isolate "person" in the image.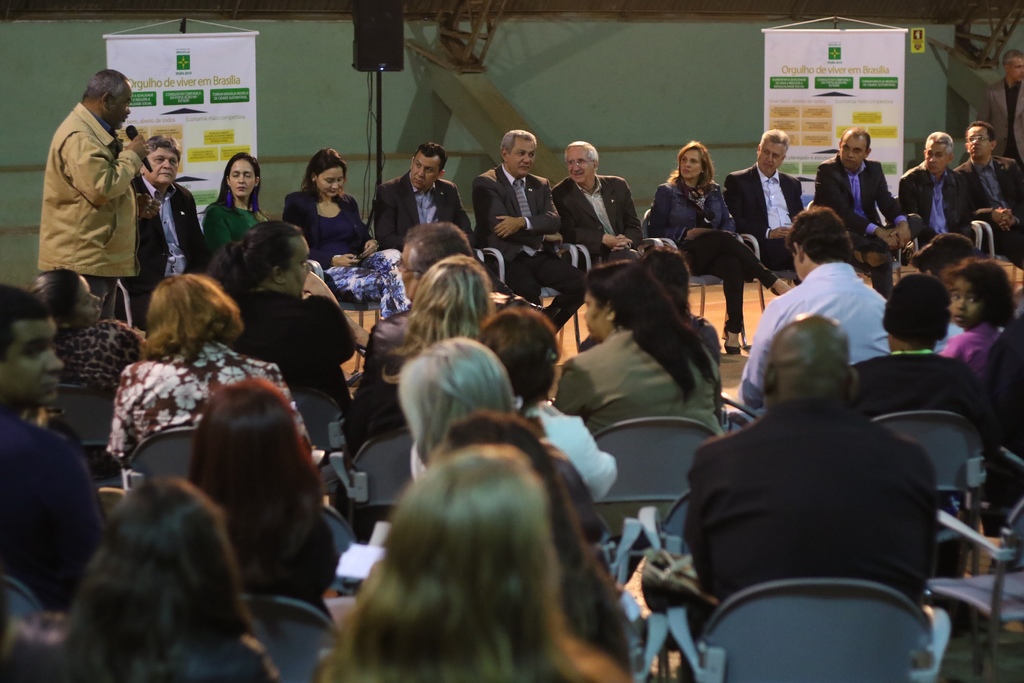
Isolated region: [x1=815, y1=128, x2=914, y2=290].
